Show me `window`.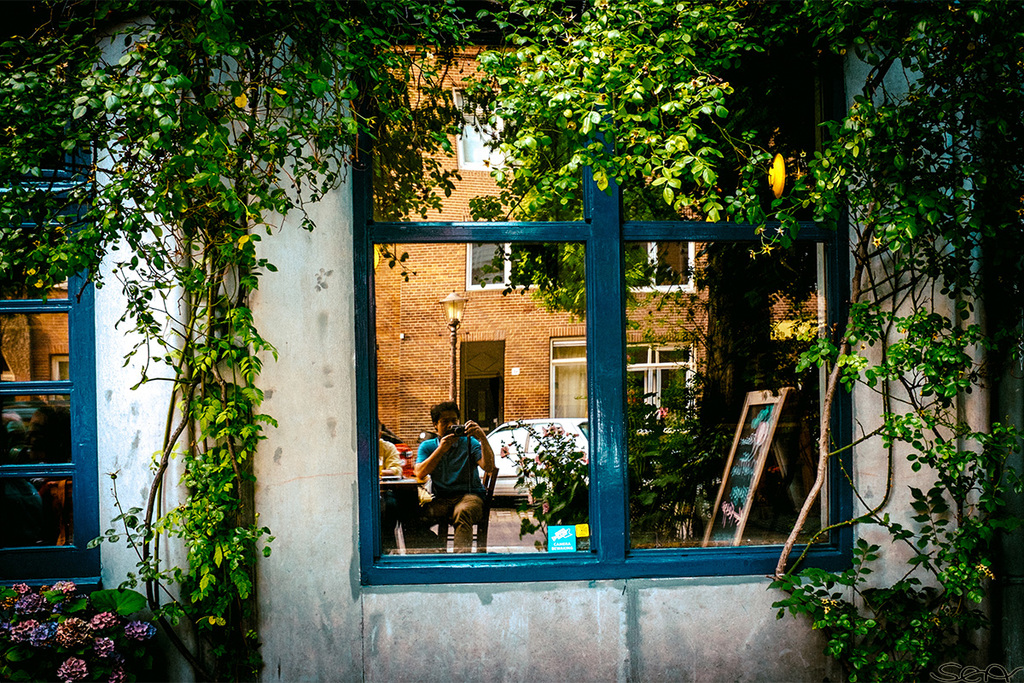
`window` is here: bbox=(0, 129, 99, 595).
